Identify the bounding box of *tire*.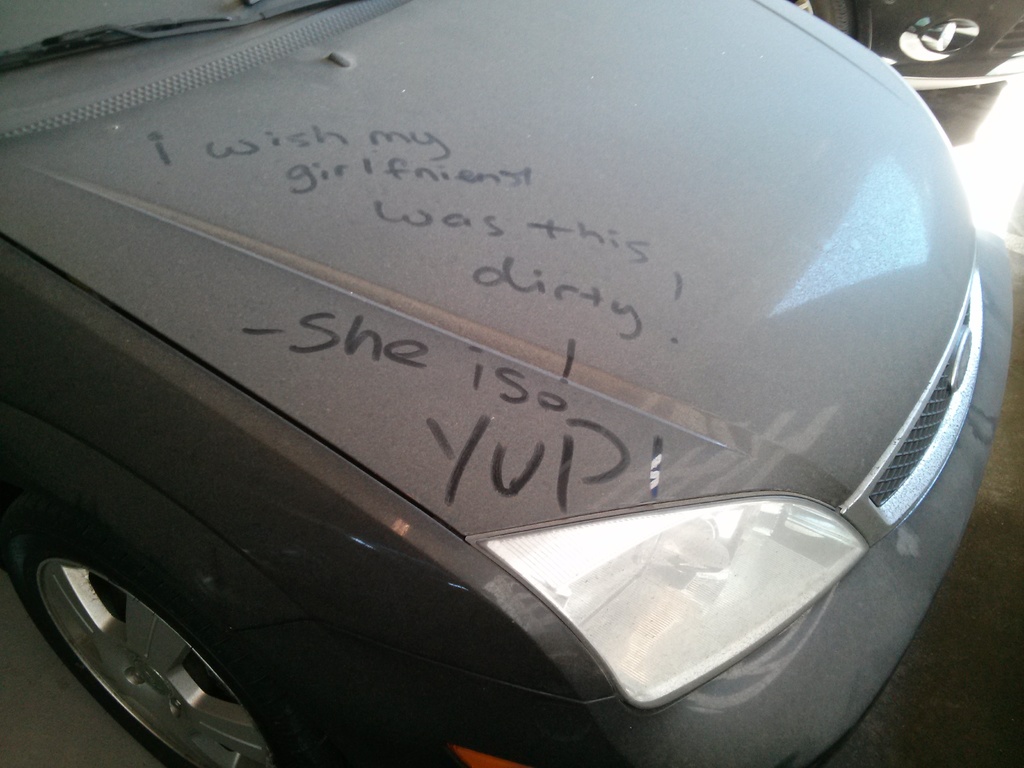
bbox=(5, 426, 293, 767).
